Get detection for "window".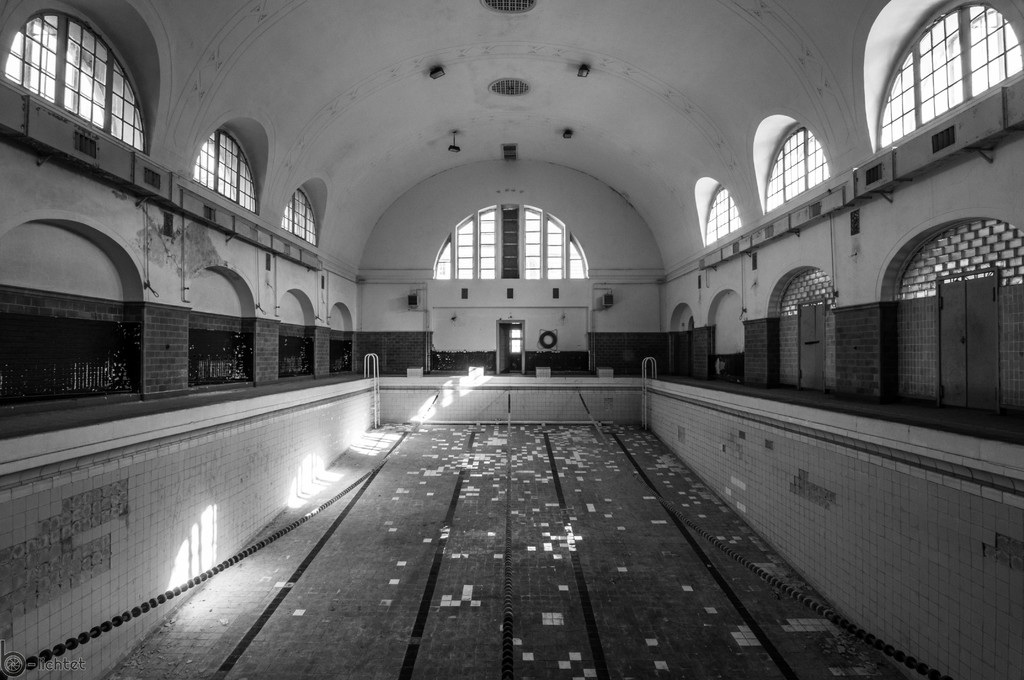
Detection: region(439, 207, 586, 279).
